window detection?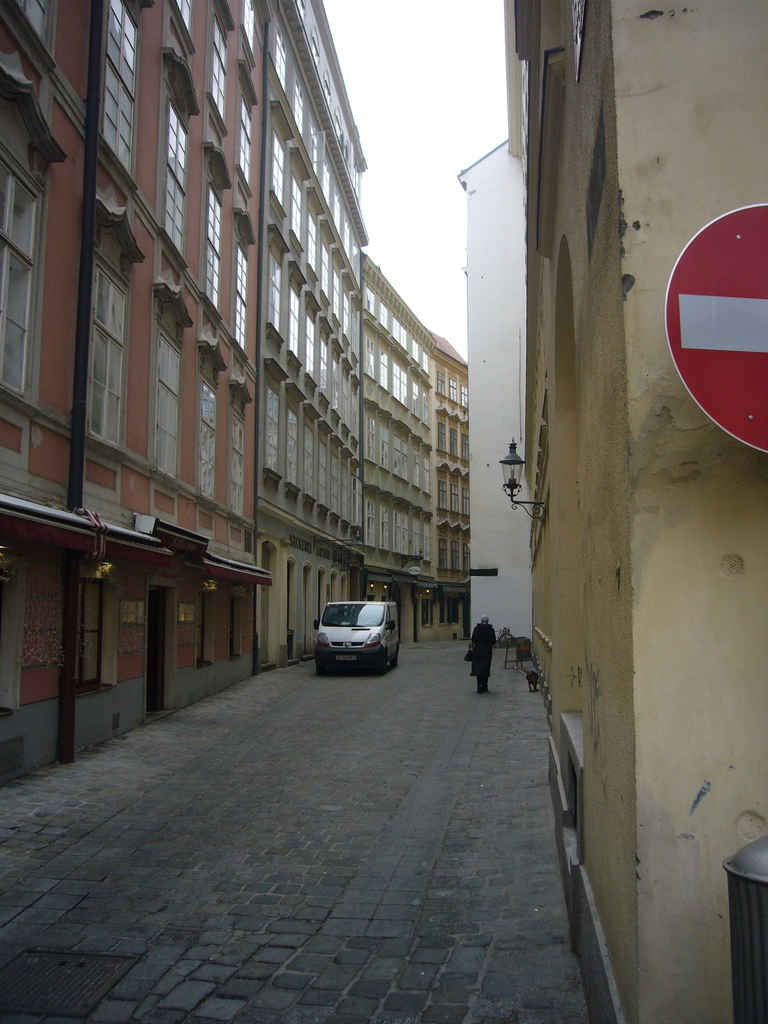
[242,0,261,51]
